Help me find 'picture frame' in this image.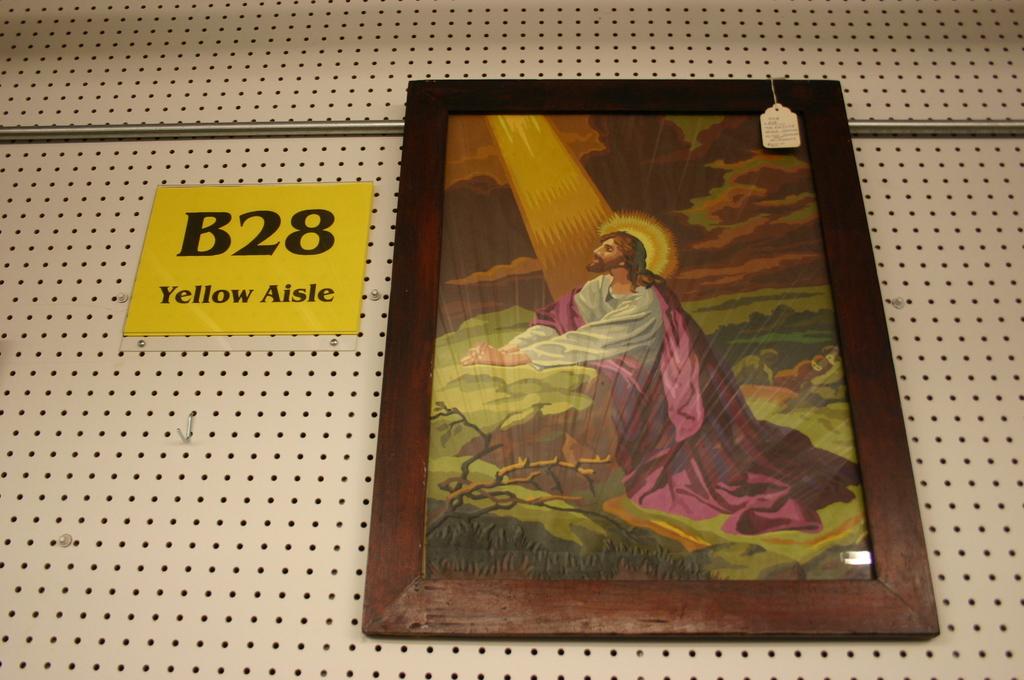
Found it: {"x1": 361, "y1": 83, "x2": 940, "y2": 639}.
